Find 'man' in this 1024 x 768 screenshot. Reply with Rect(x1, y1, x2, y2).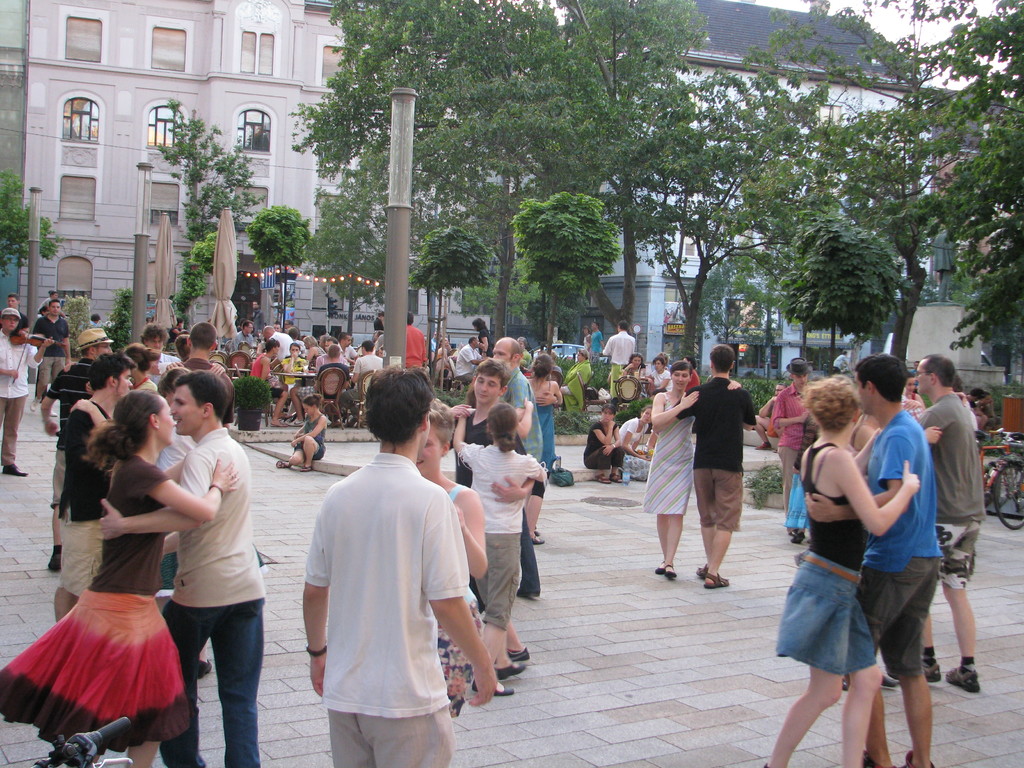
Rect(98, 372, 265, 767).
